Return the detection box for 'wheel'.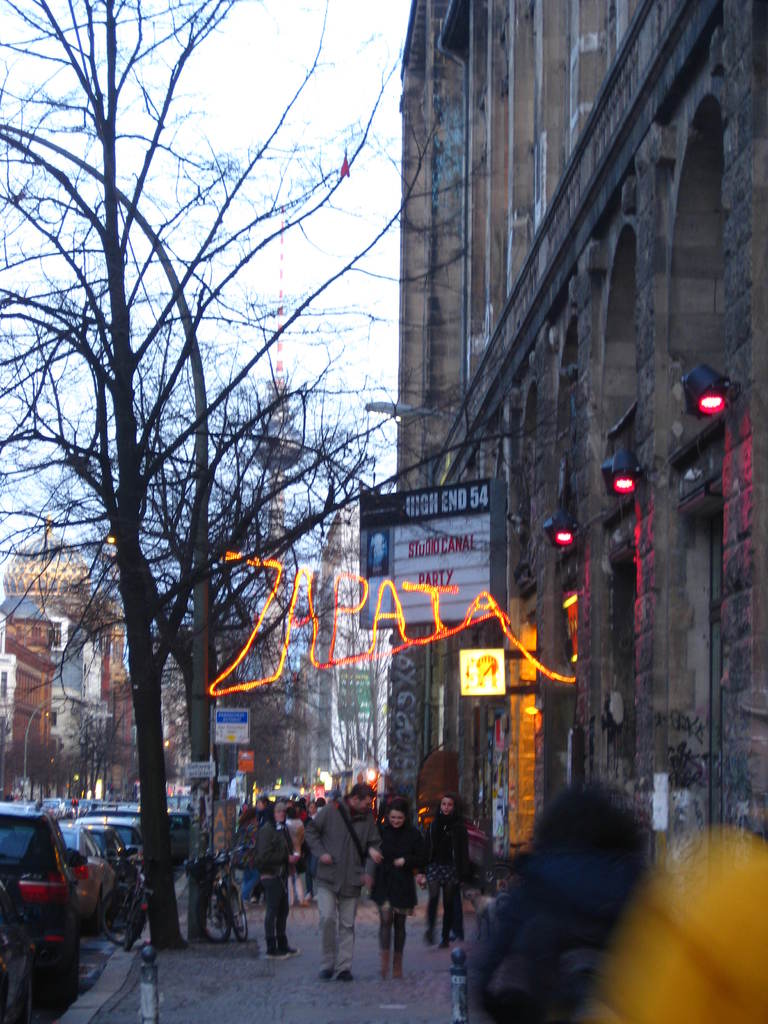
{"left": 205, "top": 892, "right": 235, "bottom": 939}.
